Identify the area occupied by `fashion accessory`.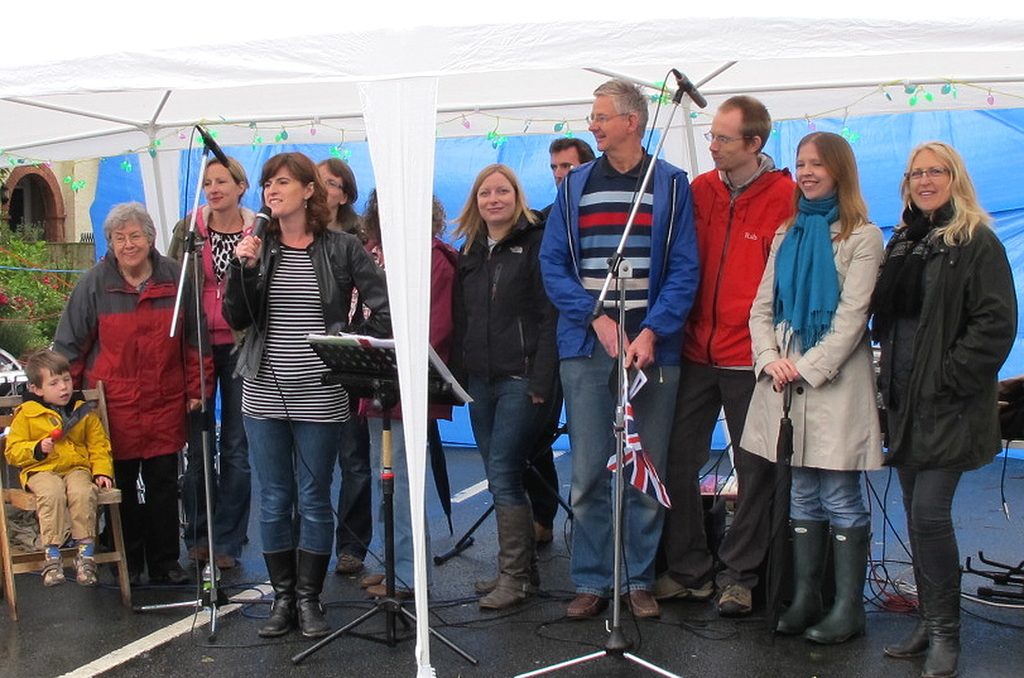
Area: x1=68, y1=552, x2=98, y2=584.
